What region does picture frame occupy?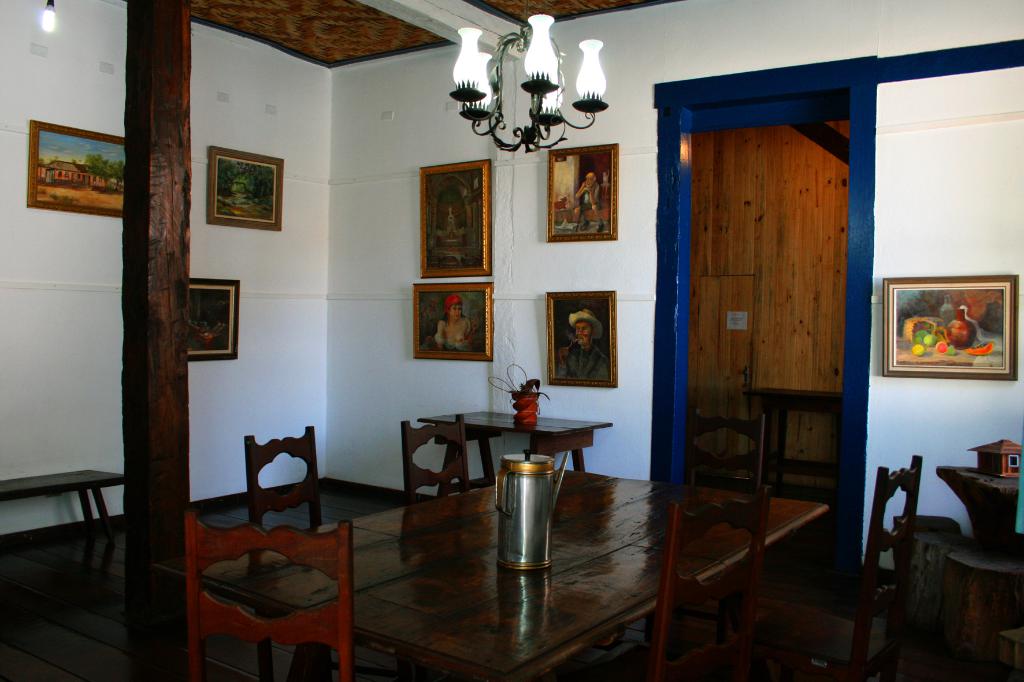
[left=884, top=263, right=1017, bottom=397].
